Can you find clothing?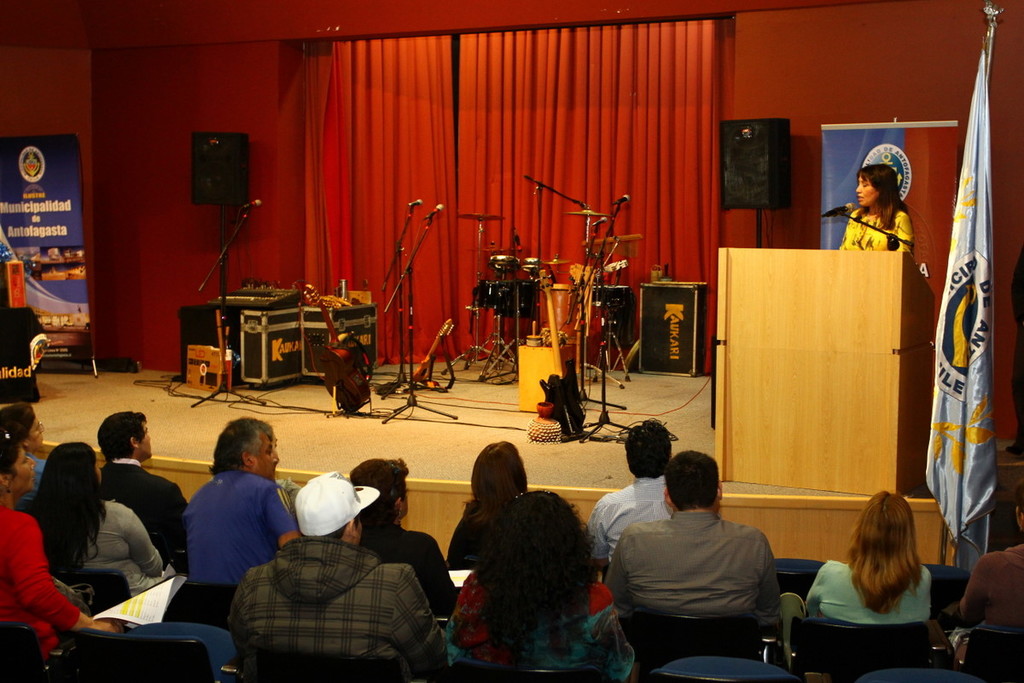
Yes, bounding box: [left=229, top=536, right=455, bottom=672].
